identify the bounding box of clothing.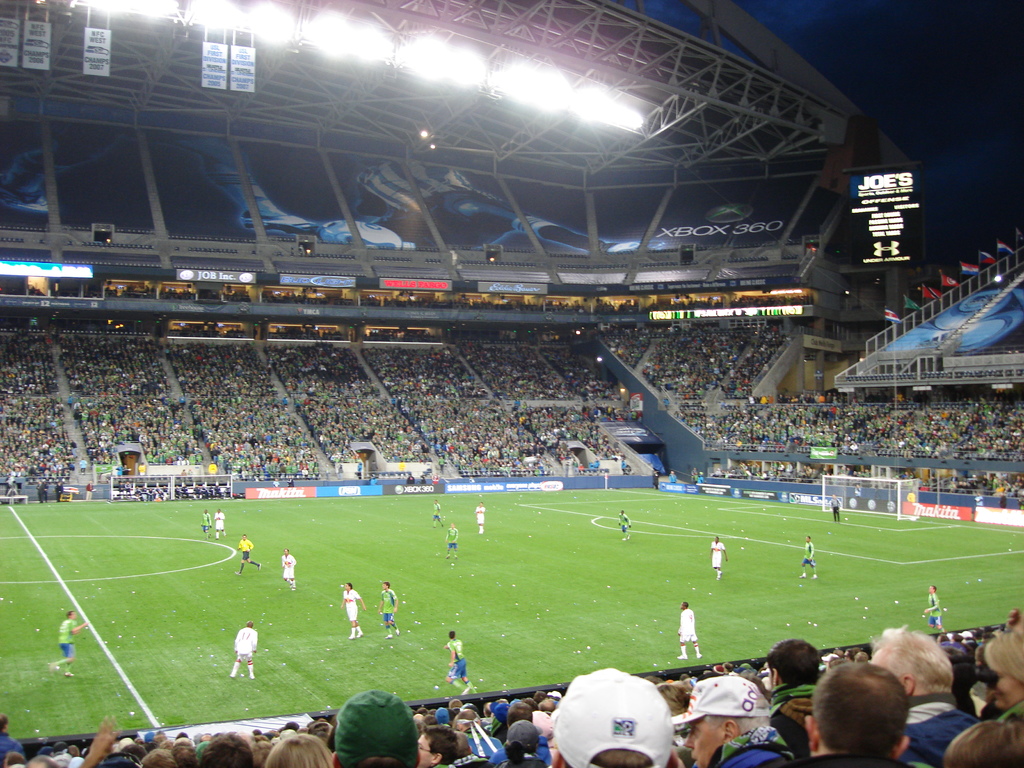
box=[700, 529, 721, 588].
